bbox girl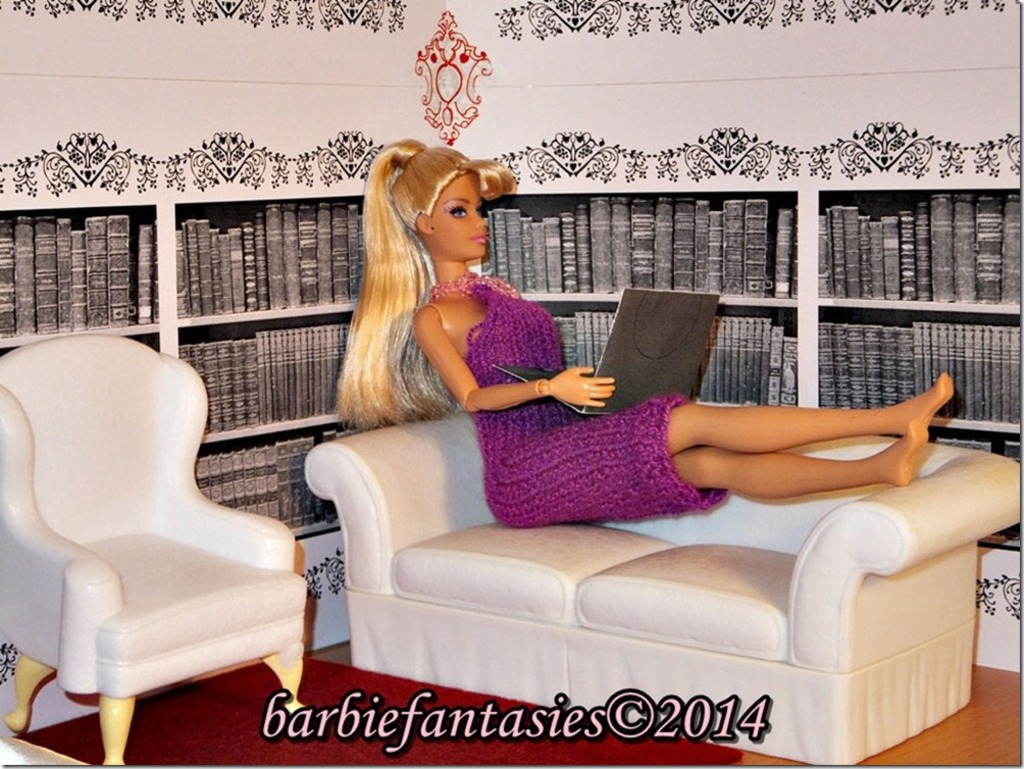
l=336, t=138, r=955, b=523
